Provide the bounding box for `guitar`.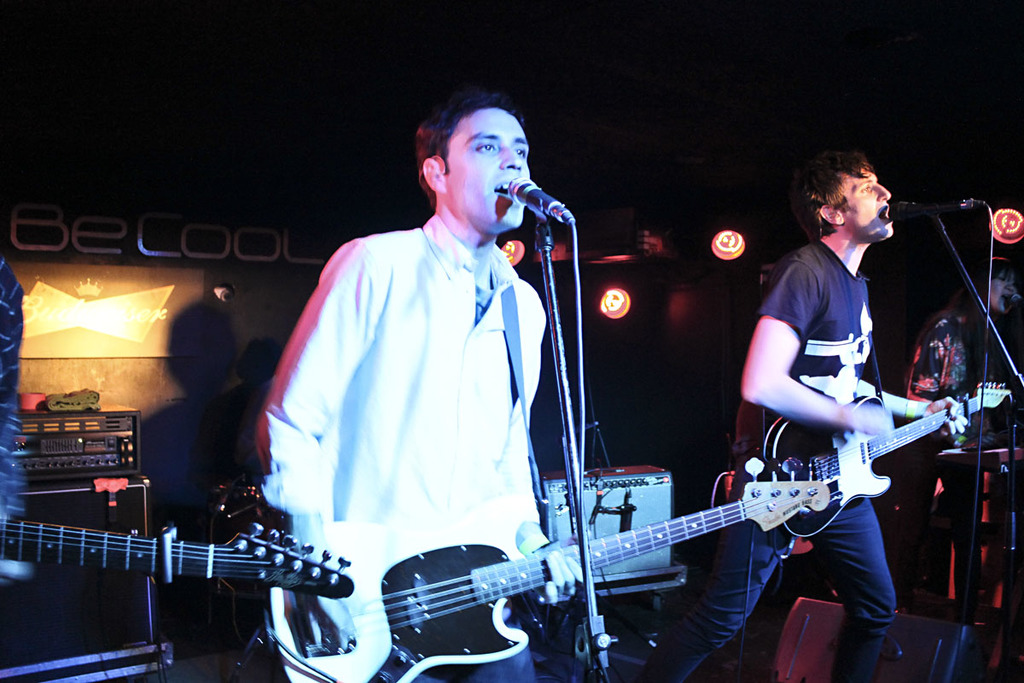
x1=270 y1=454 x2=830 y2=682.
